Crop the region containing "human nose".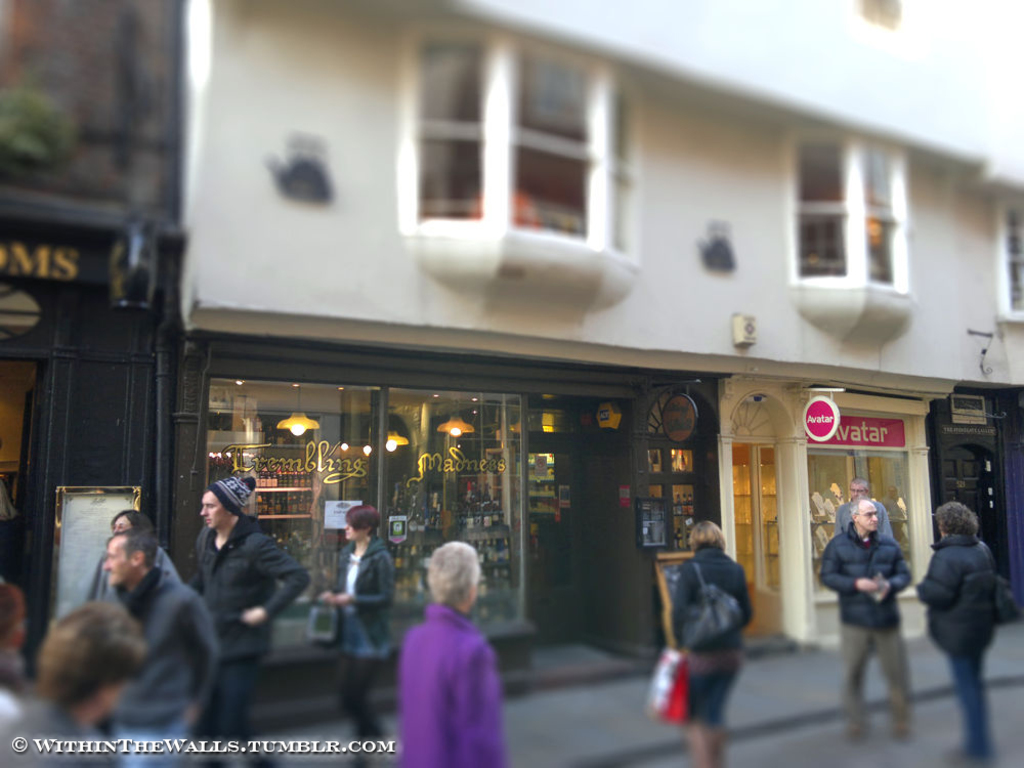
Crop region: (left=854, top=489, right=859, bottom=498).
